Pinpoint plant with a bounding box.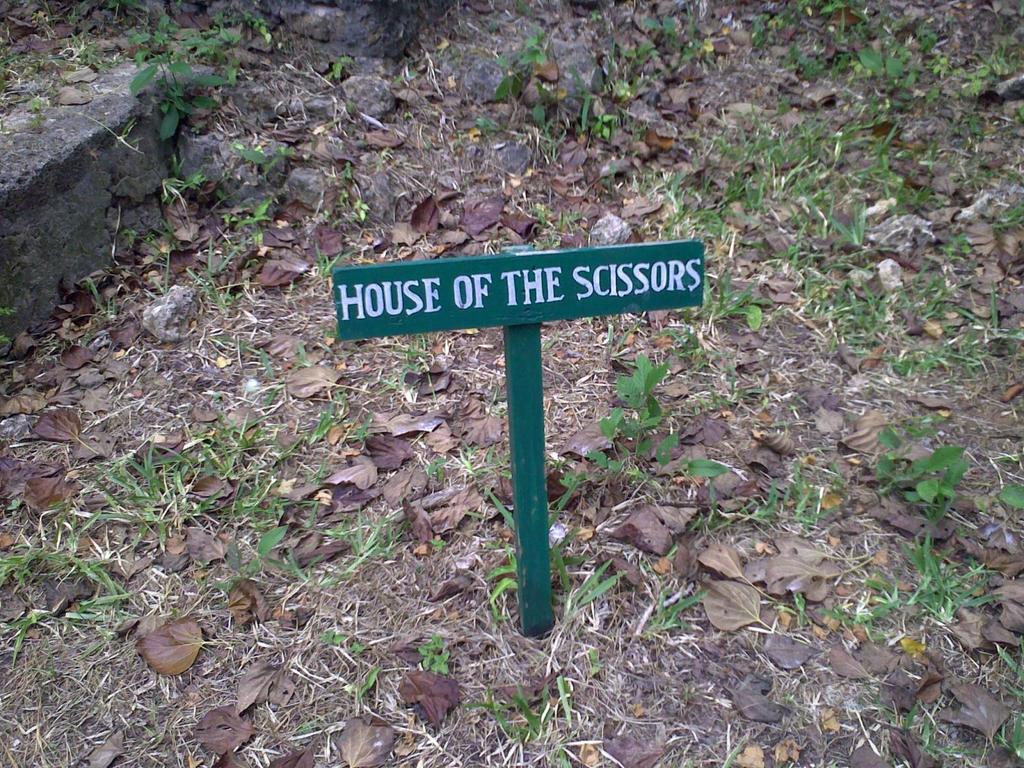
130 15 227 141.
